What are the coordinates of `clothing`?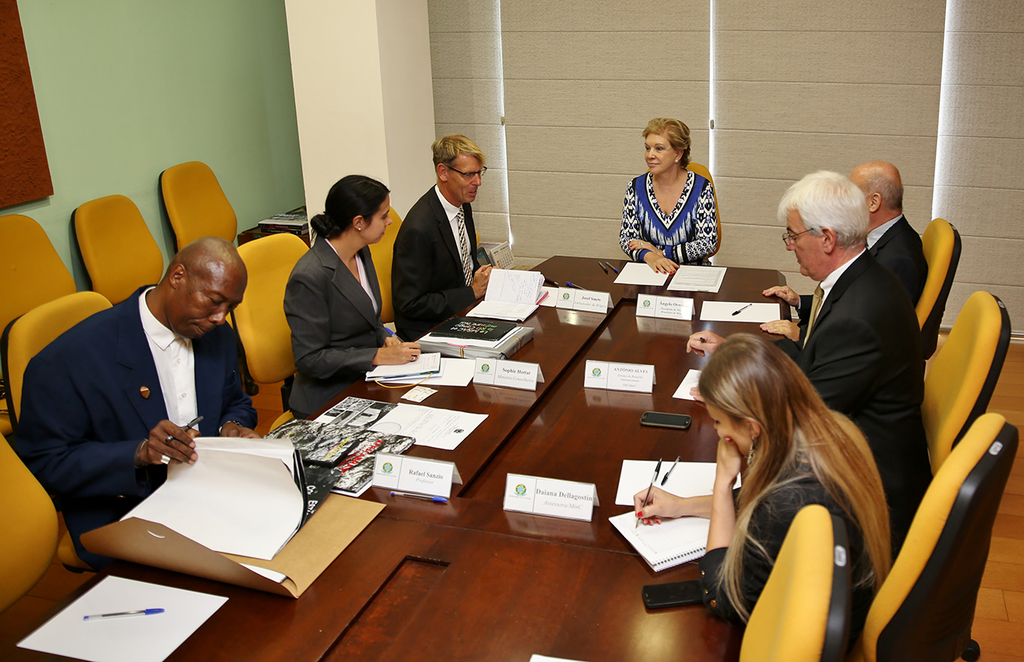
869,214,931,302.
